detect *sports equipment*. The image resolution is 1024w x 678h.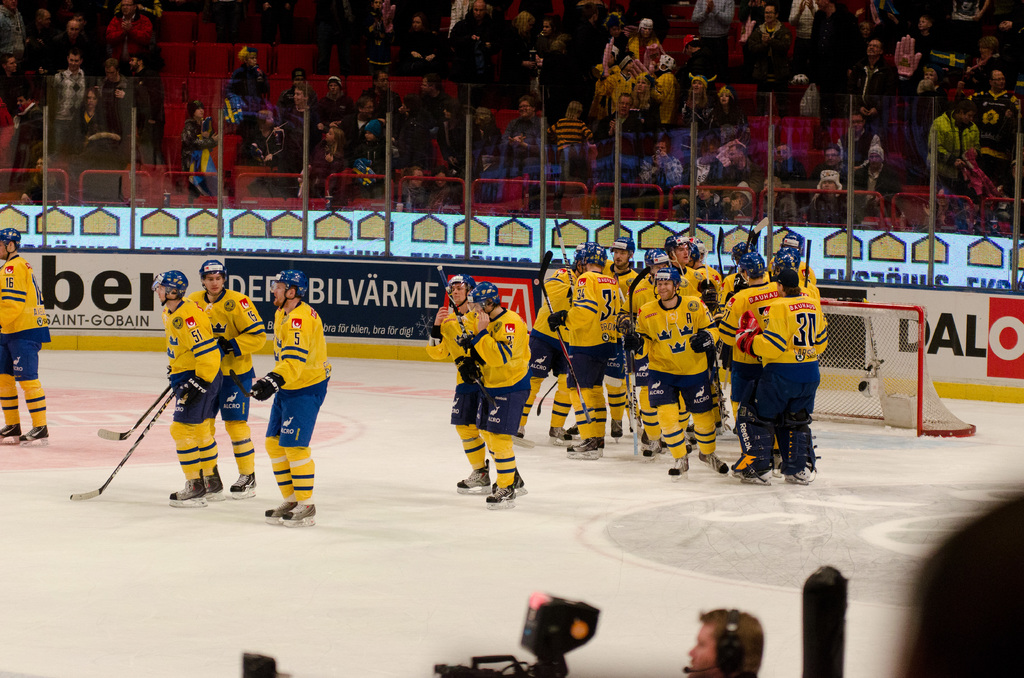
609 234 638 256.
